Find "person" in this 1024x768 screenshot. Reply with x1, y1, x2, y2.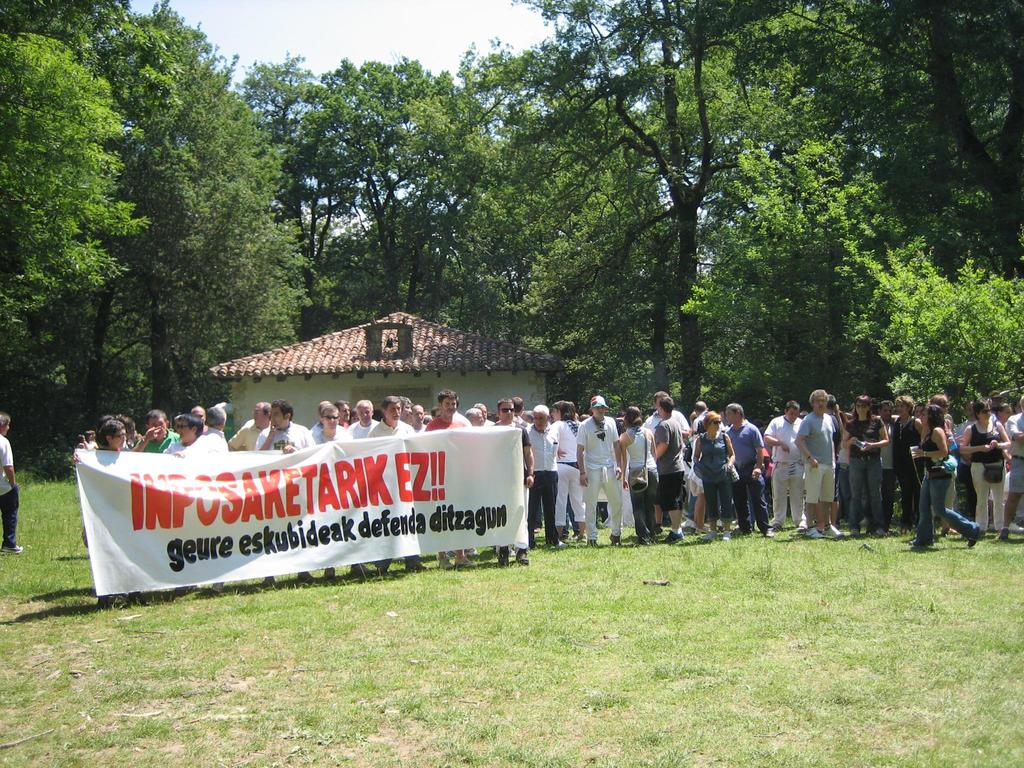
0, 412, 22, 556.
